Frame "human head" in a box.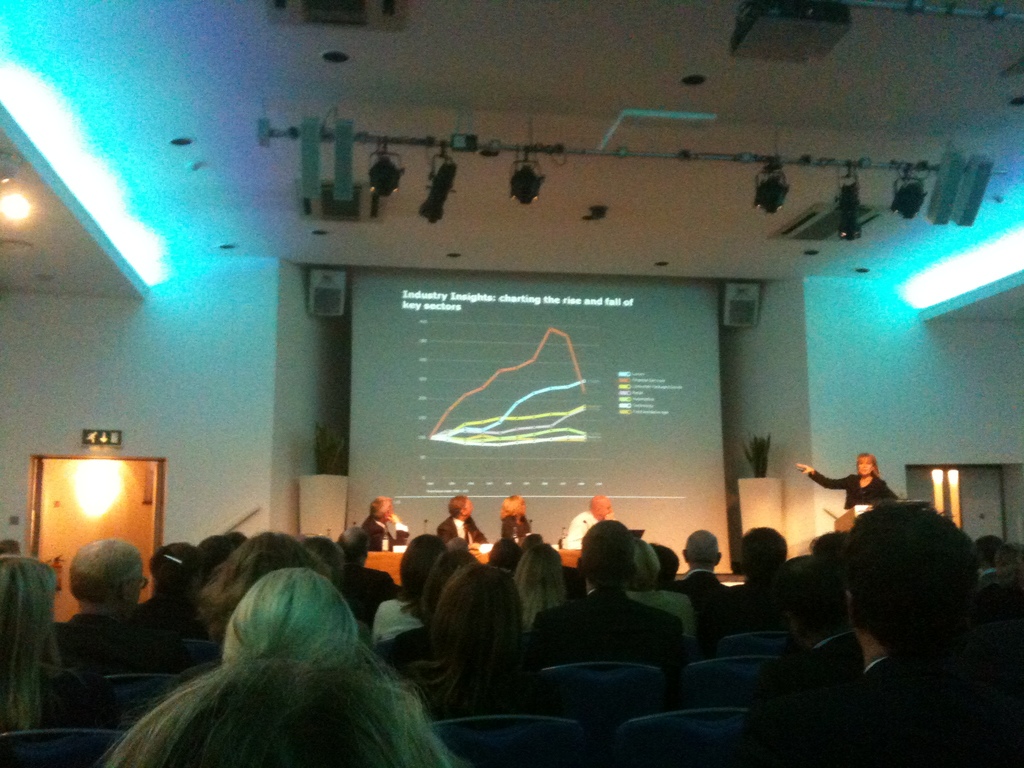
424/556/519/644.
